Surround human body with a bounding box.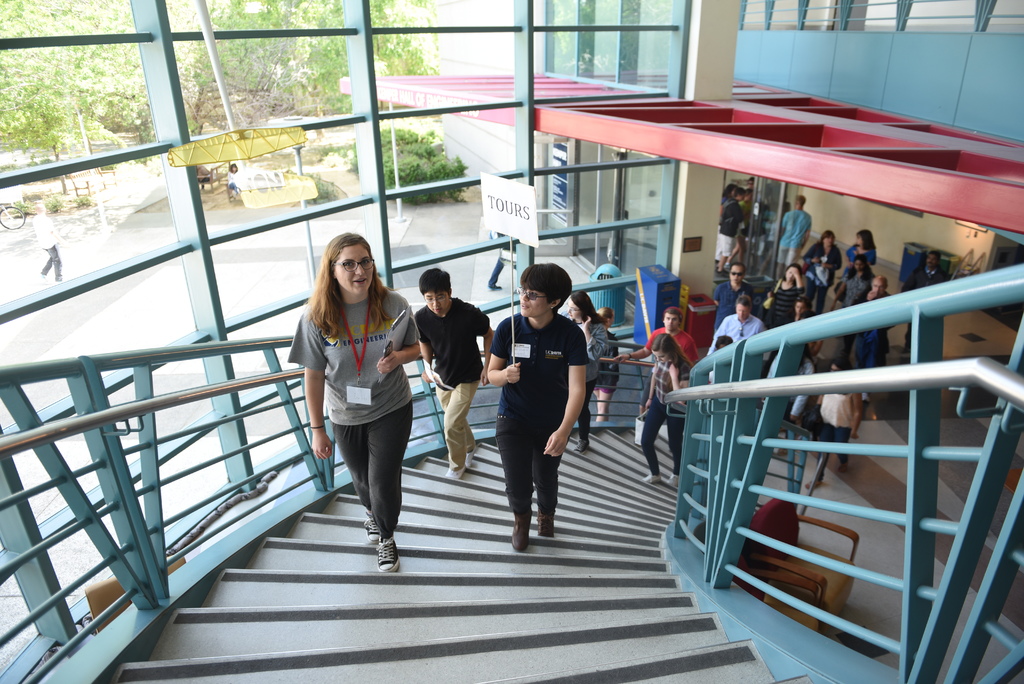
Rect(806, 391, 862, 489).
